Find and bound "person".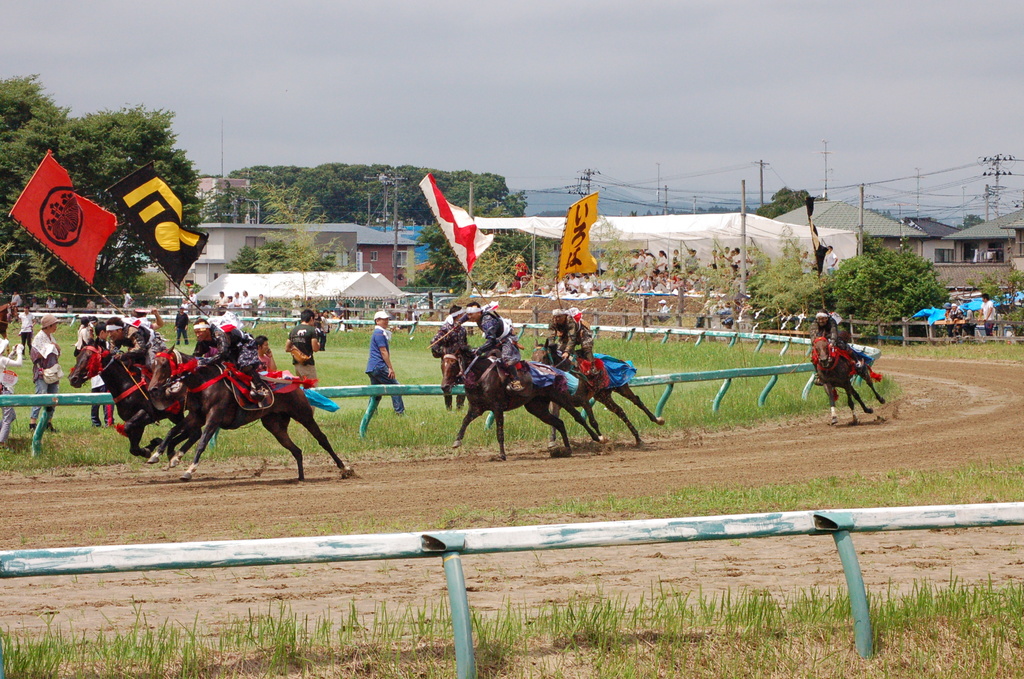
Bound: l=796, t=249, r=816, b=279.
